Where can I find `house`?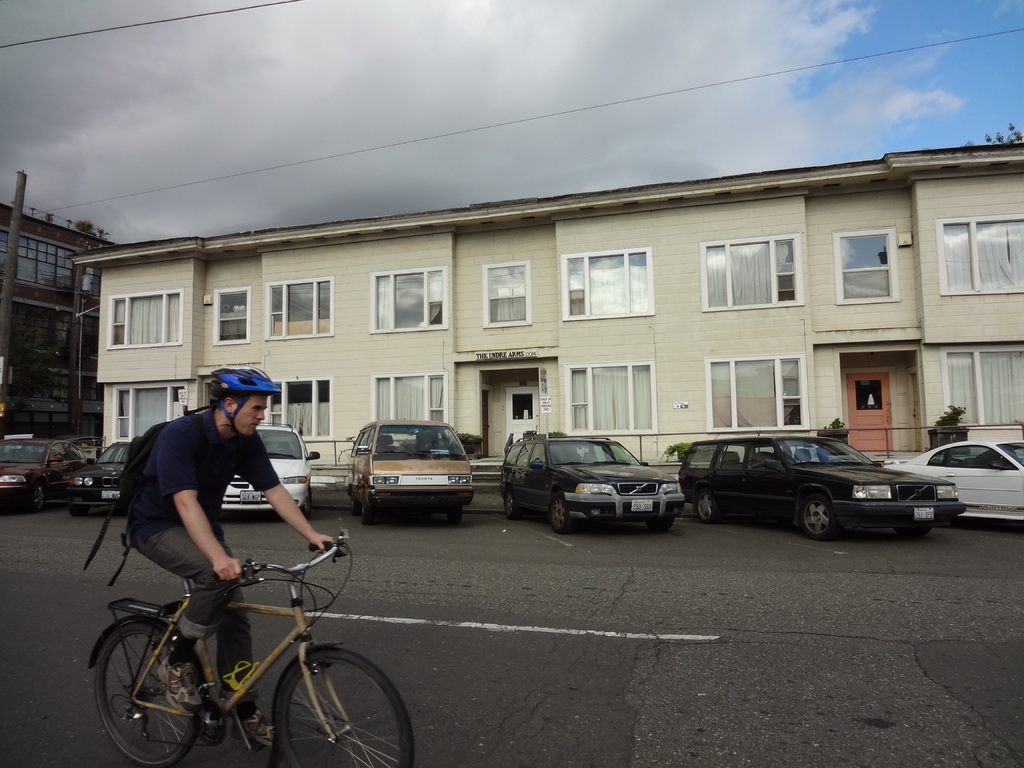
You can find it at box=[207, 158, 977, 456].
